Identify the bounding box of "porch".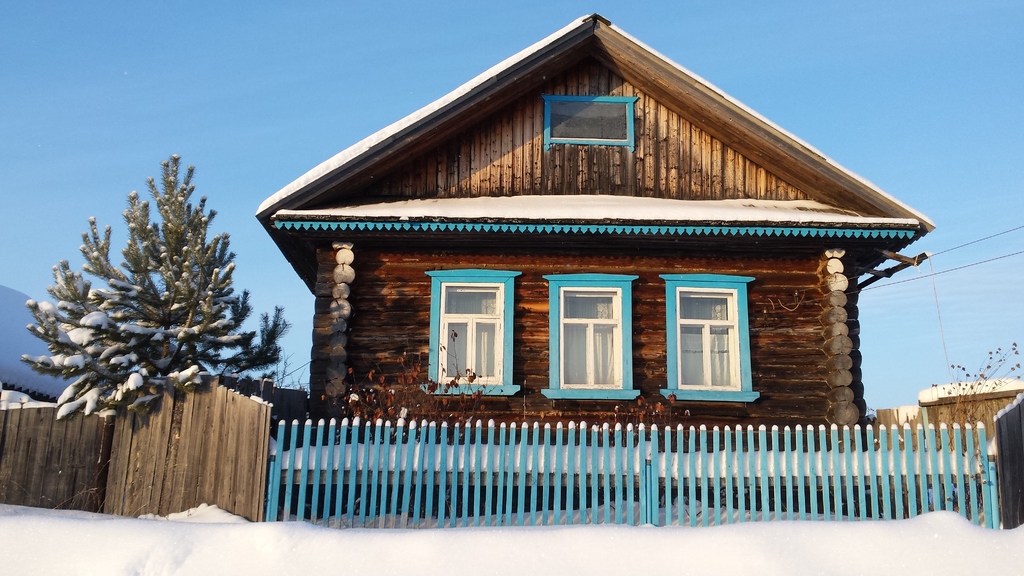
x1=233 y1=408 x2=1023 y2=554.
